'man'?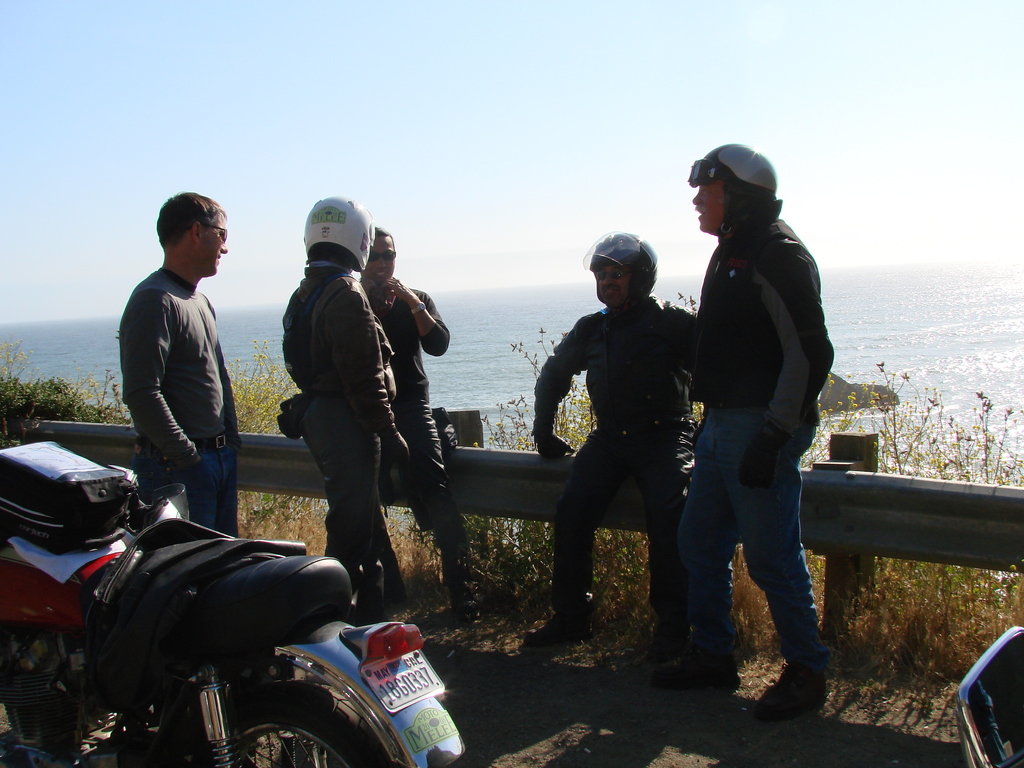
Rect(692, 137, 833, 726)
